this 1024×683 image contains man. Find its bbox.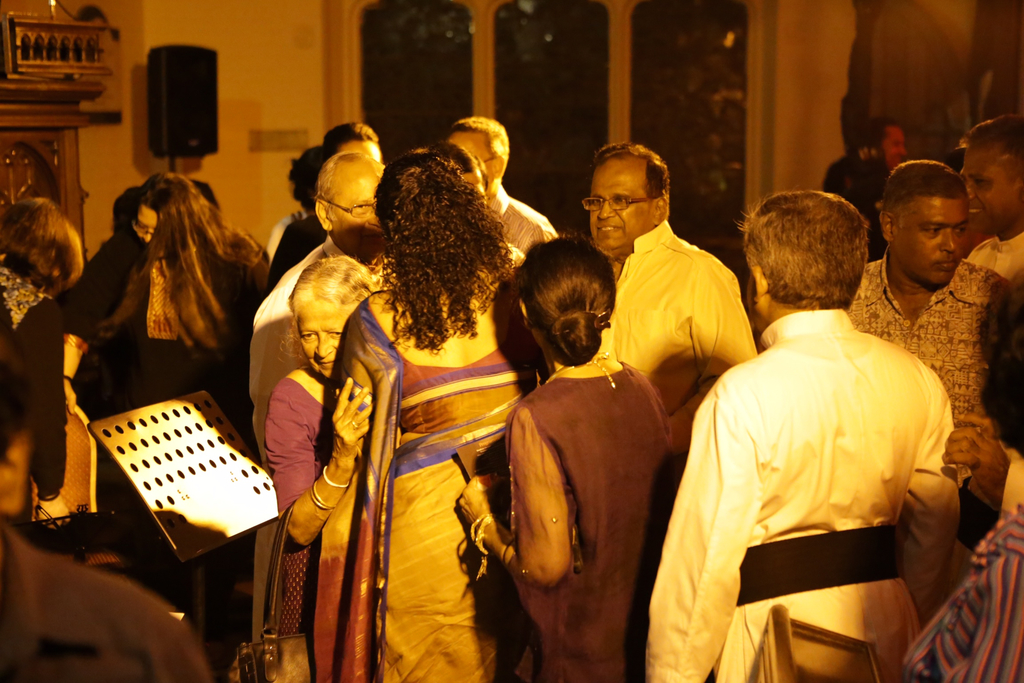
Rect(849, 151, 1000, 424).
